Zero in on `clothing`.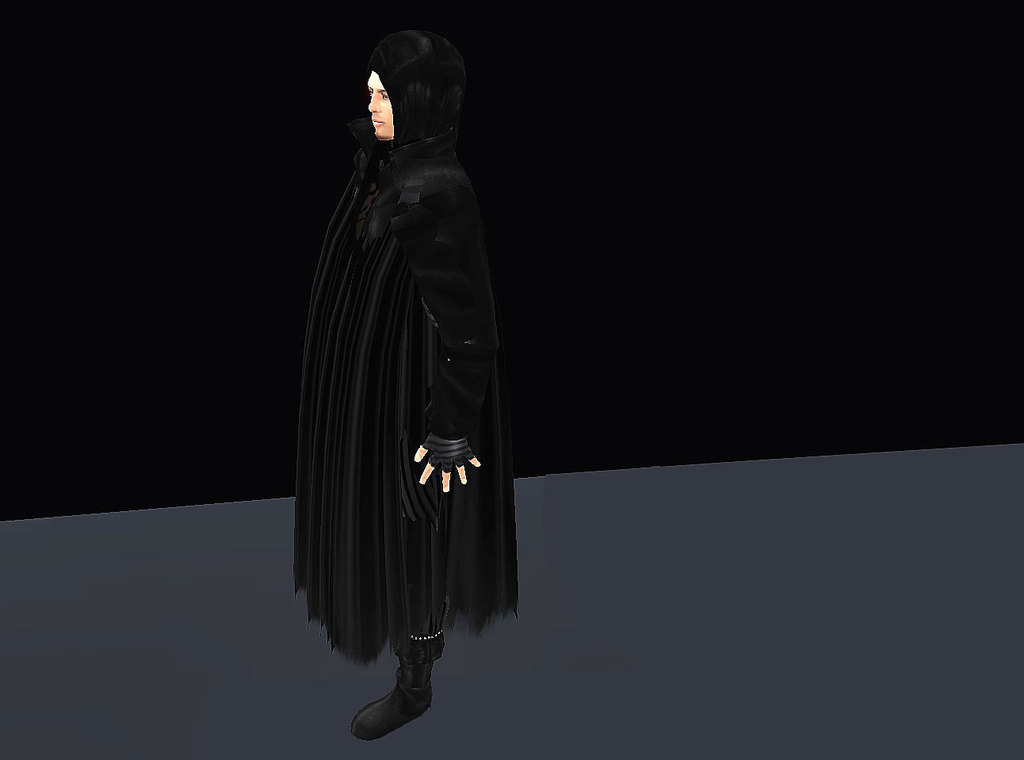
Zeroed in: 290:21:522:666.
